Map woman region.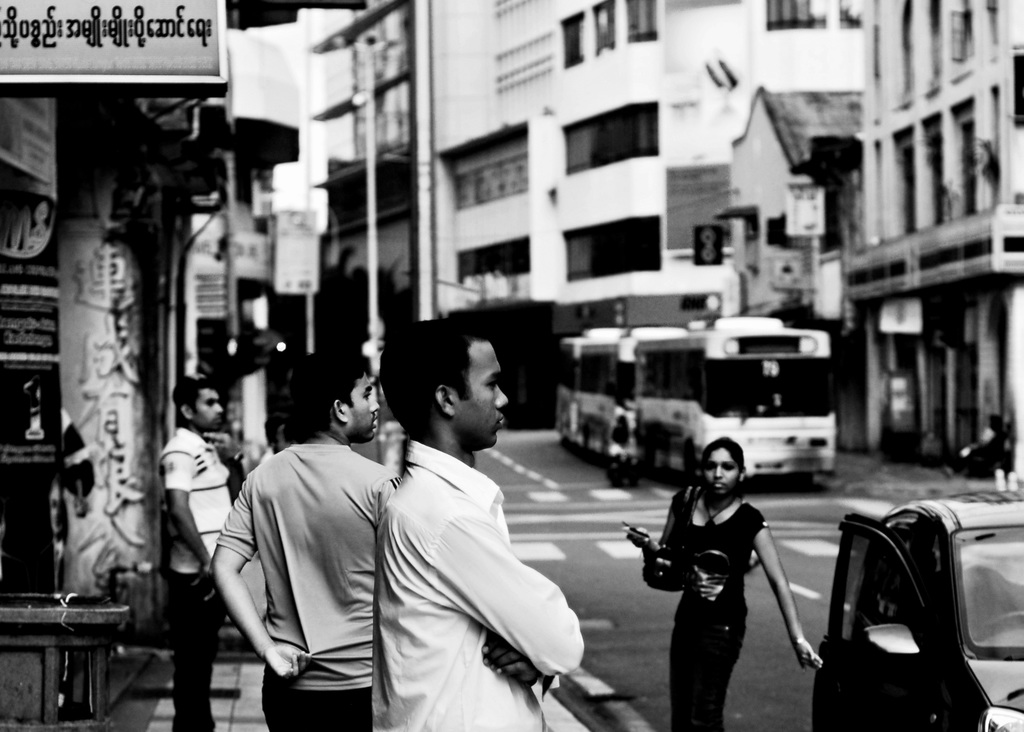
Mapped to {"x1": 650, "y1": 423, "x2": 803, "y2": 725}.
